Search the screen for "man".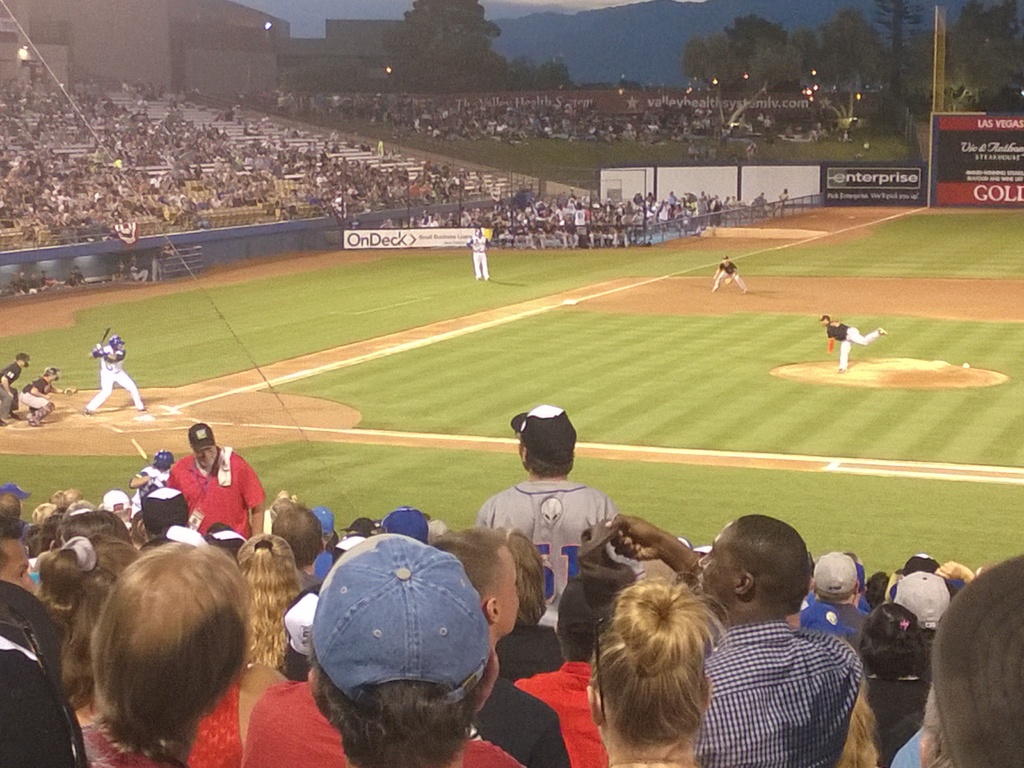
Found at (427, 527, 571, 767).
